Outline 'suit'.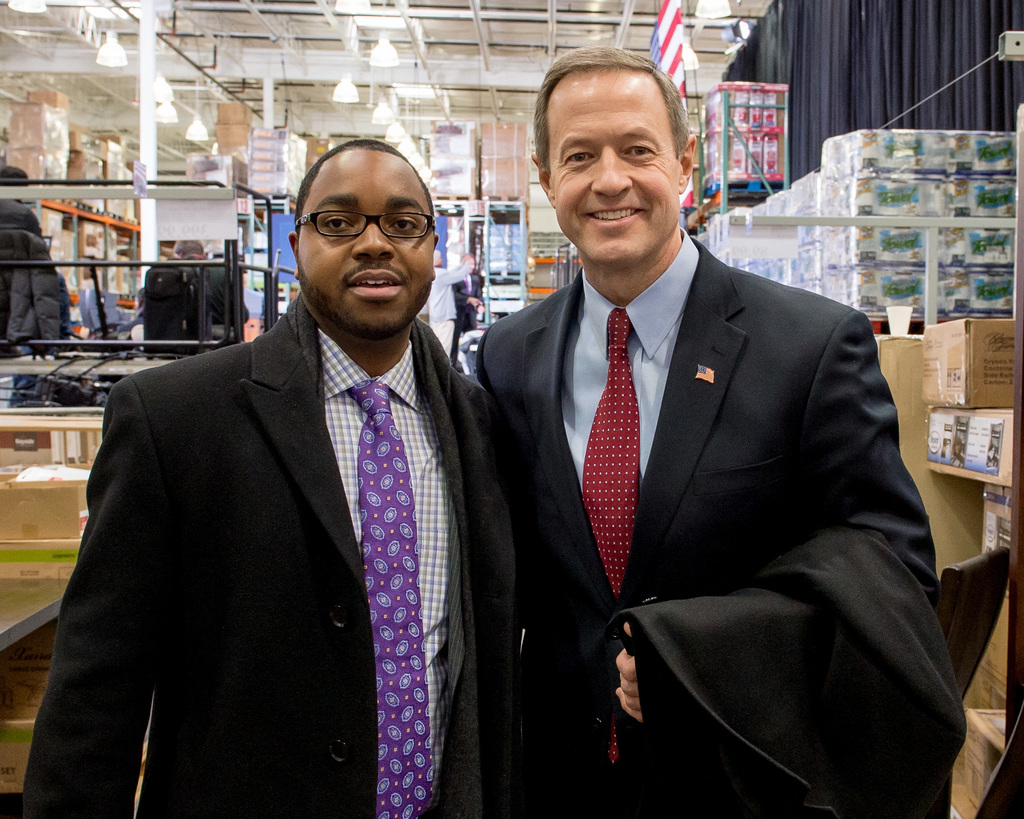
Outline: l=25, t=288, r=525, b=818.
